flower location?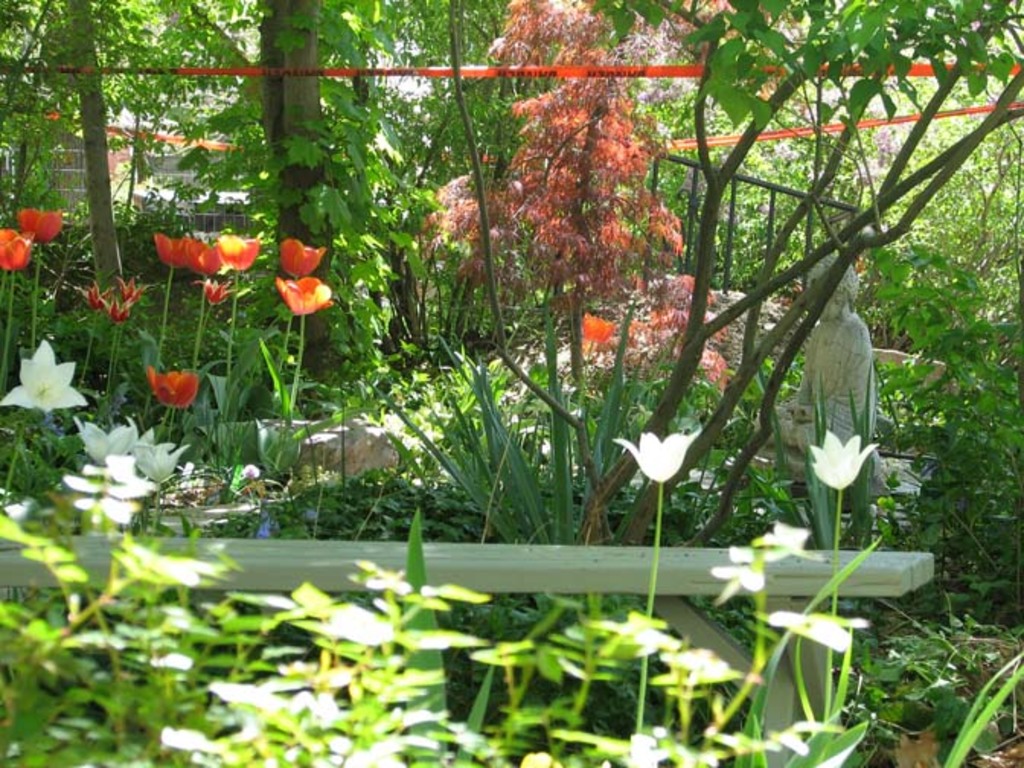
[left=21, top=201, right=66, bottom=242]
